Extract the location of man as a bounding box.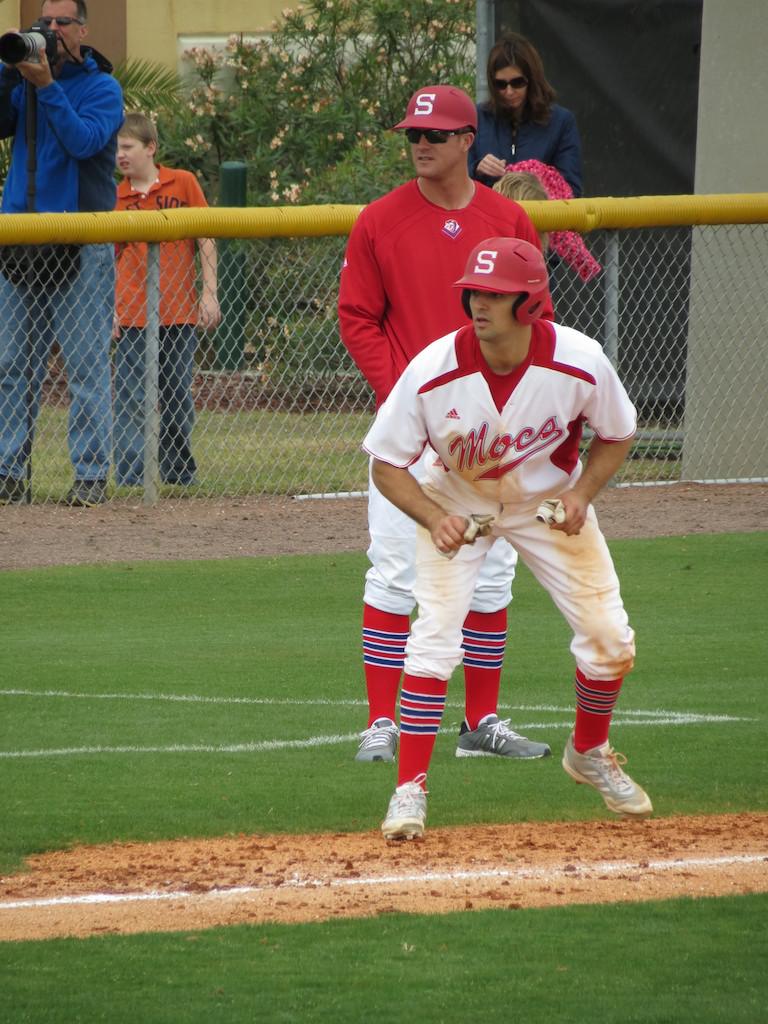
box=[0, 0, 125, 508].
